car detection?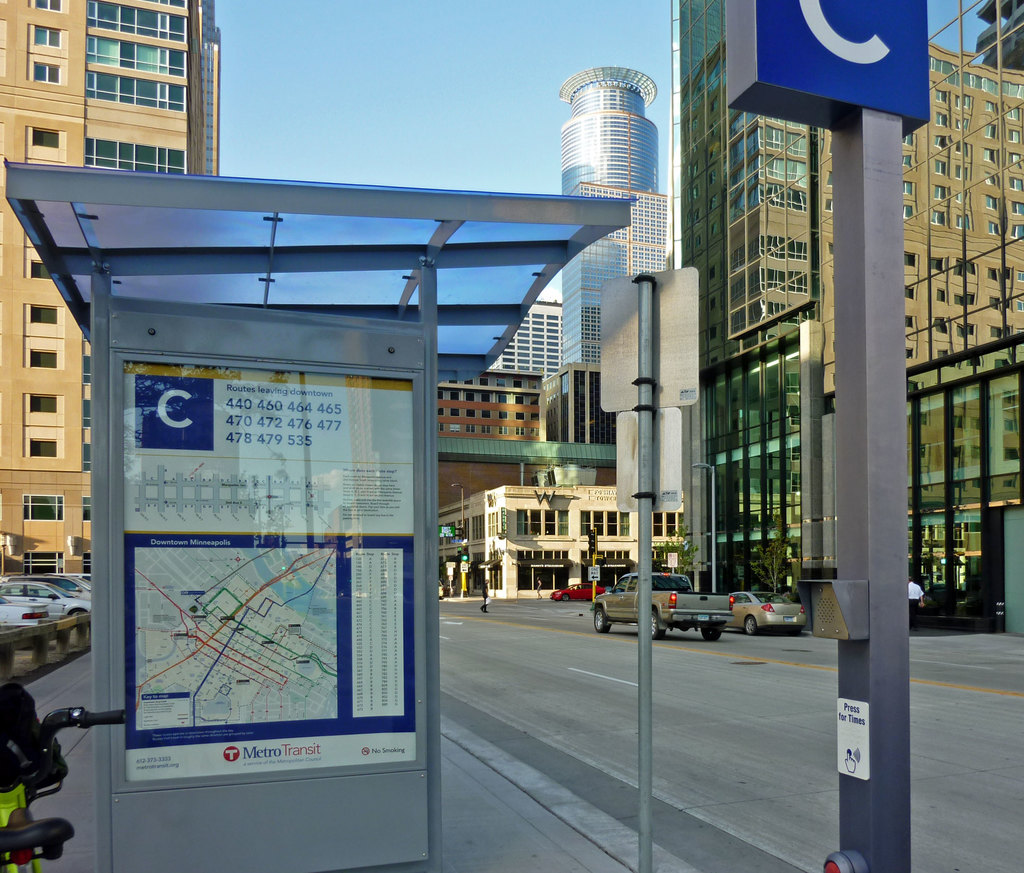
[547, 578, 605, 602]
